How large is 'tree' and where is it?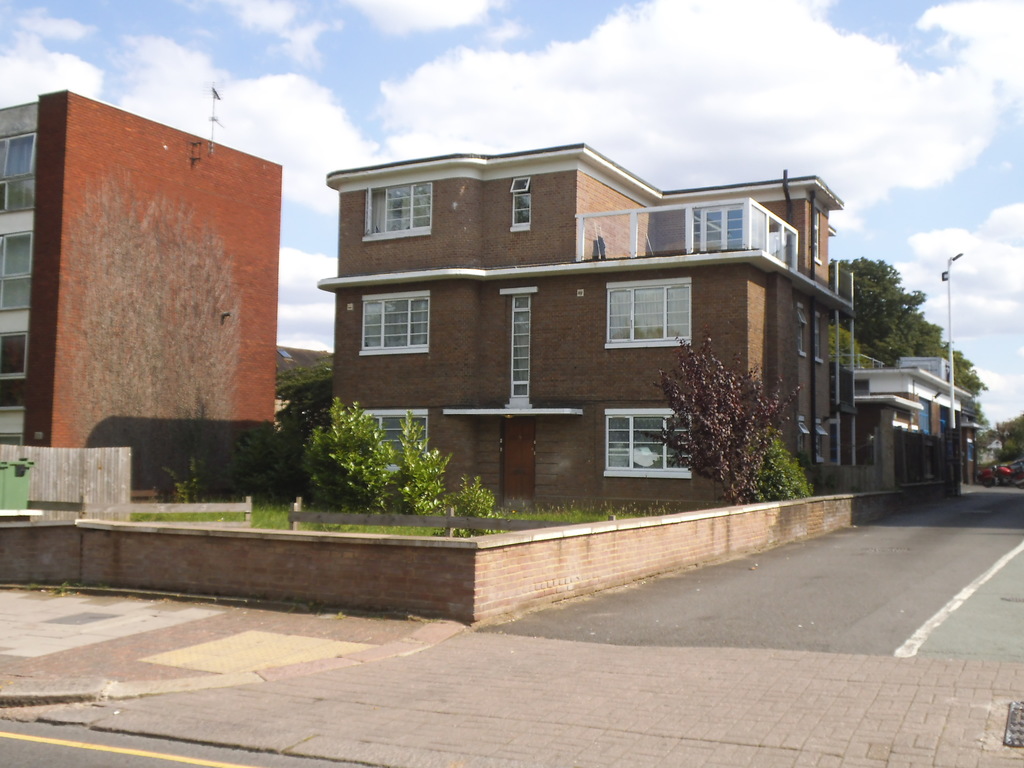
Bounding box: select_region(976, 413, 1023, 481).
